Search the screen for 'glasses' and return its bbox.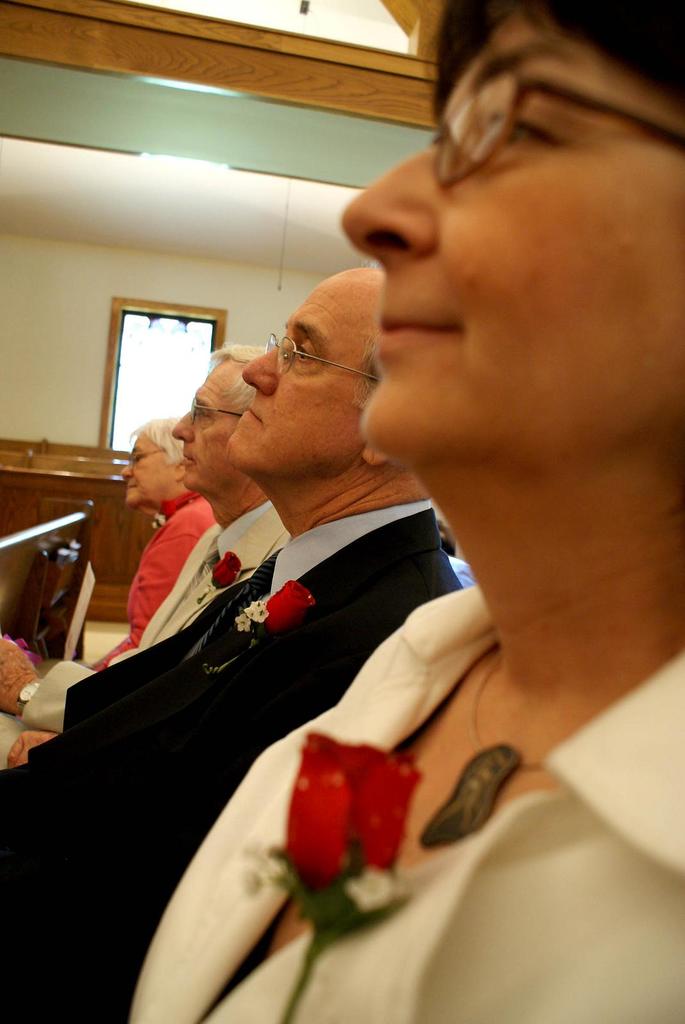
Found: x1=189, y1=398, x2=240, y2=428.
